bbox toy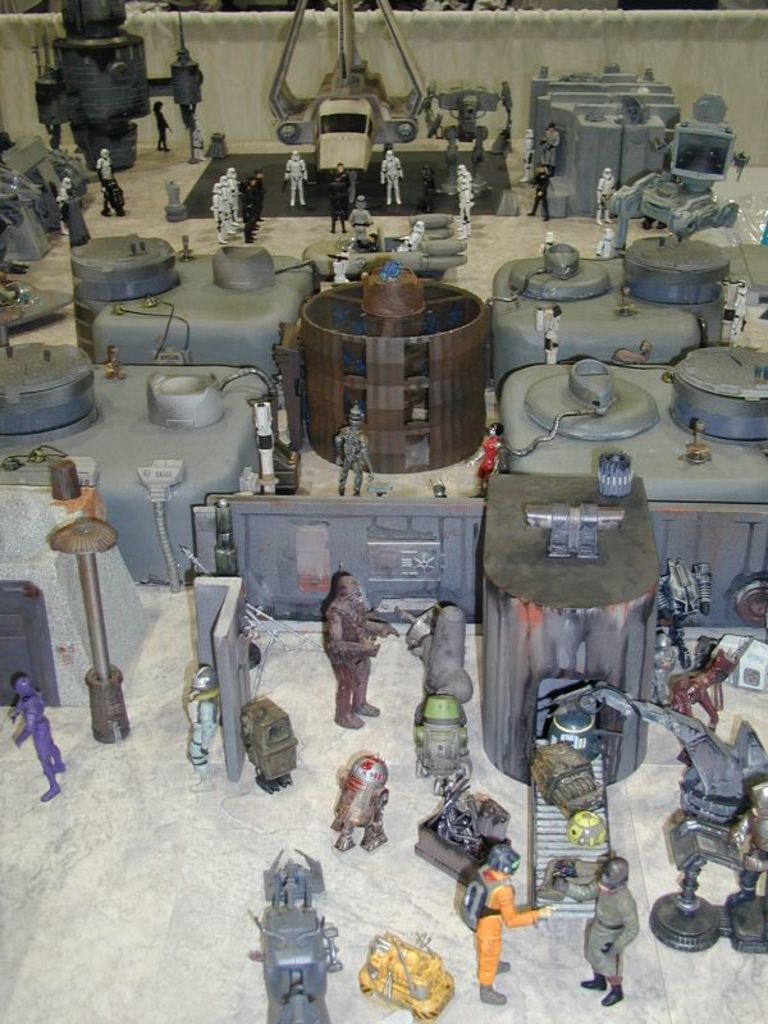
select_region(332, 754, 385, 849)
